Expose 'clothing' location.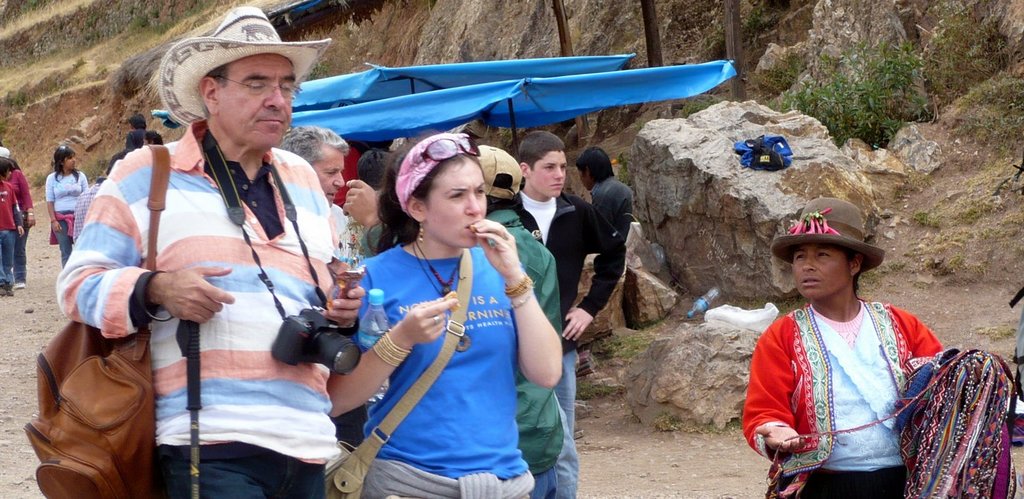
Exposed at locate(0, 159, 38, 294).
